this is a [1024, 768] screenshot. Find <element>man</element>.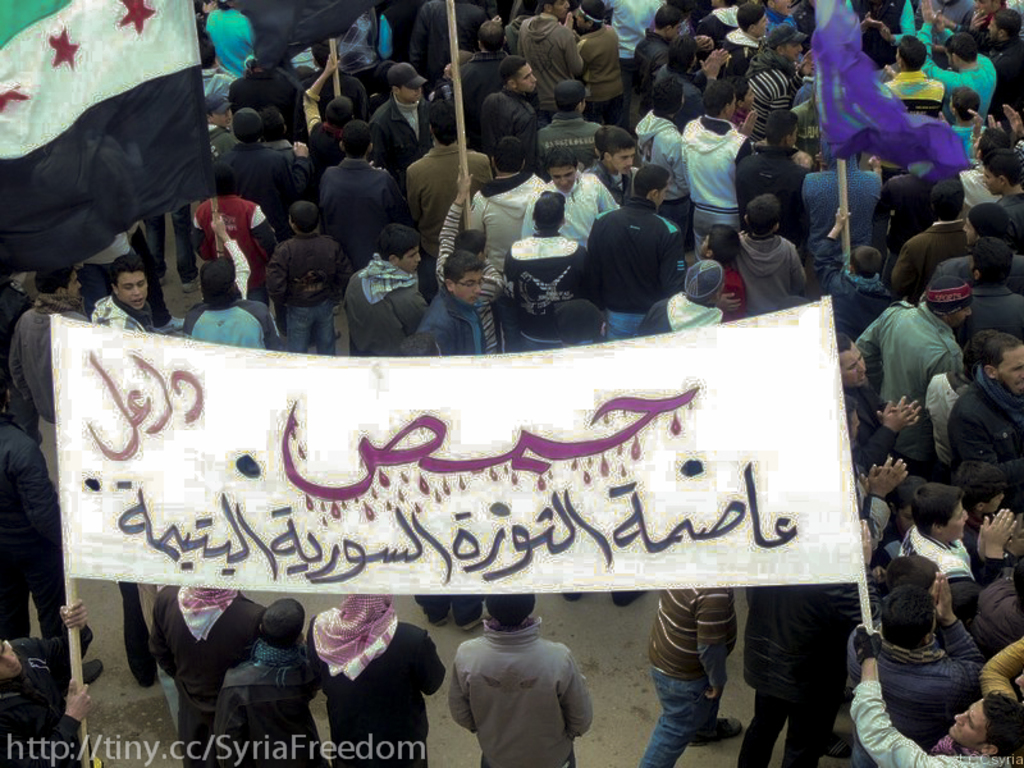
Bounding box: x1=334 y1=224 x2=424 y2=353.
